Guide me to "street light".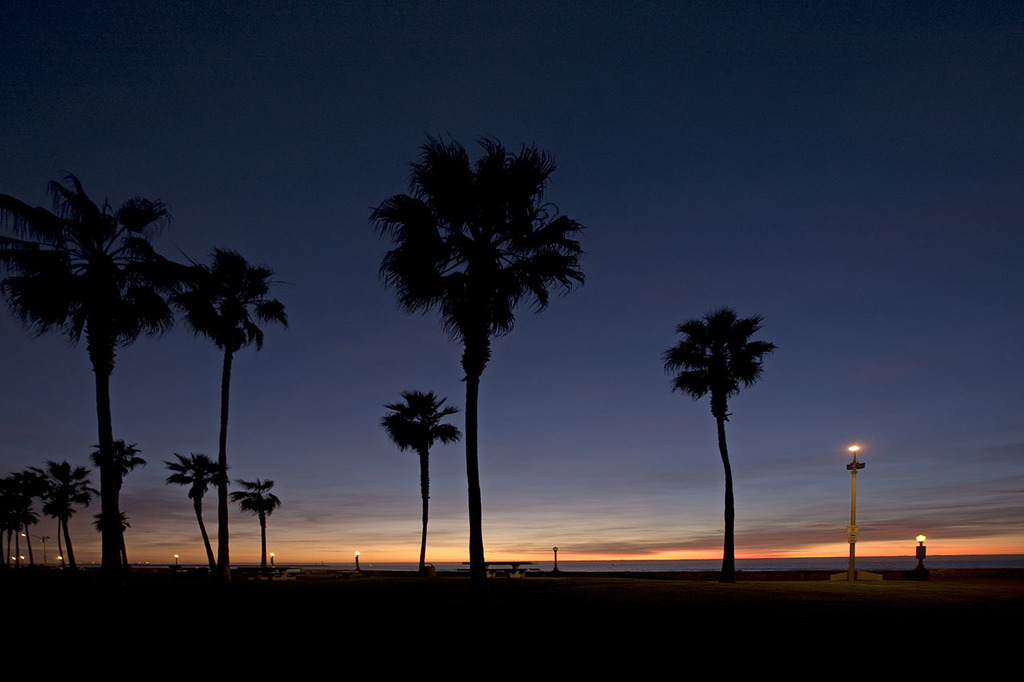
Guidance: 842/442/870/576.
